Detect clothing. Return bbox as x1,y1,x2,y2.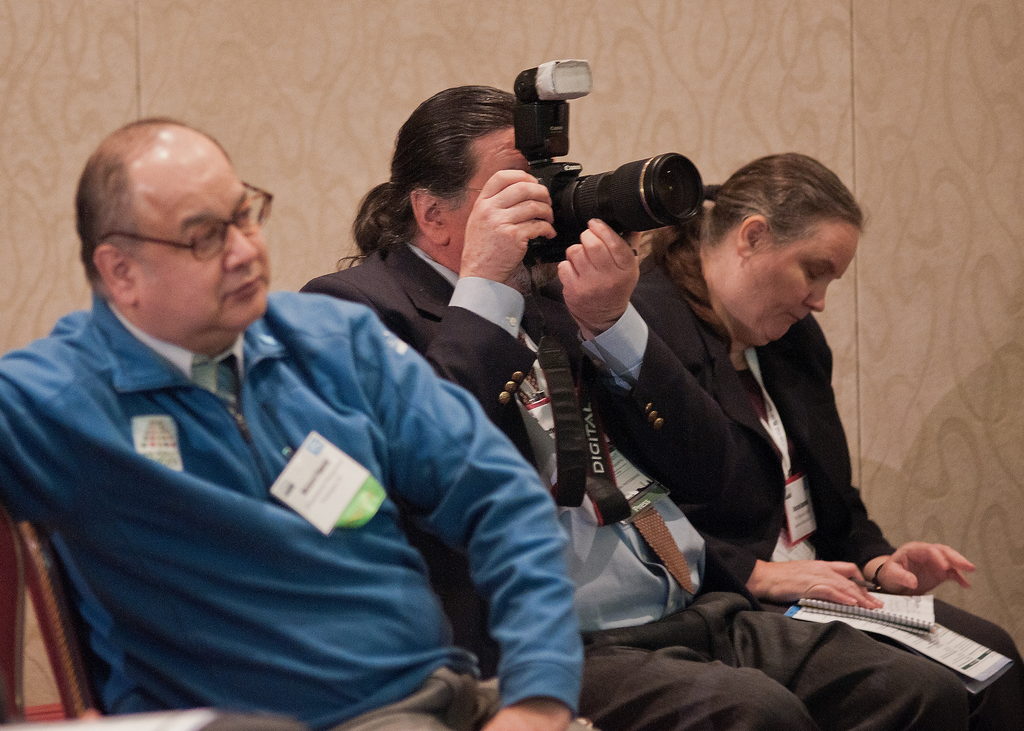
301,232,993,730.
